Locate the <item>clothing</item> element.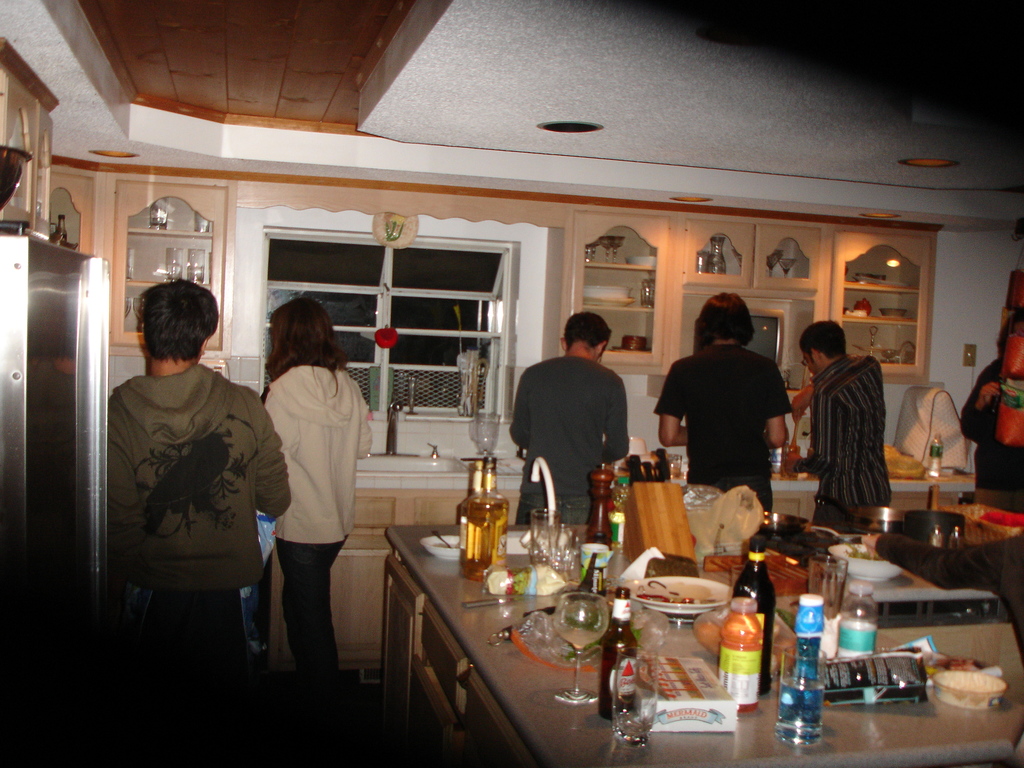
Element bbox: pyautogui.locateOnScreen(514, 351, 619, 537).
